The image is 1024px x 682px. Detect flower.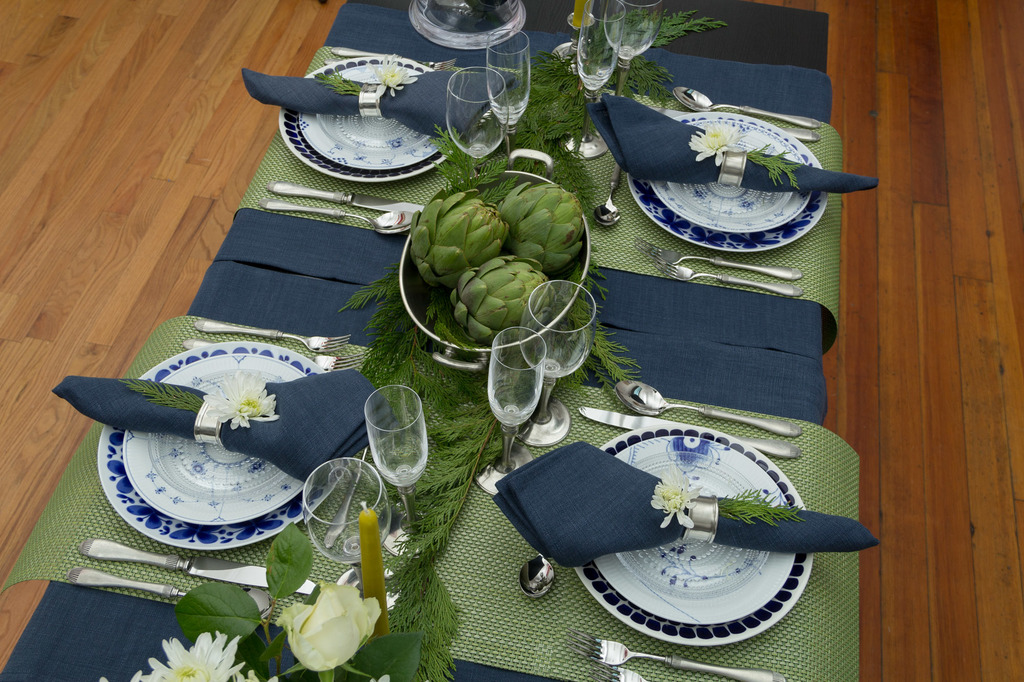
Detection: select_region(201, 374, 280, 430).
